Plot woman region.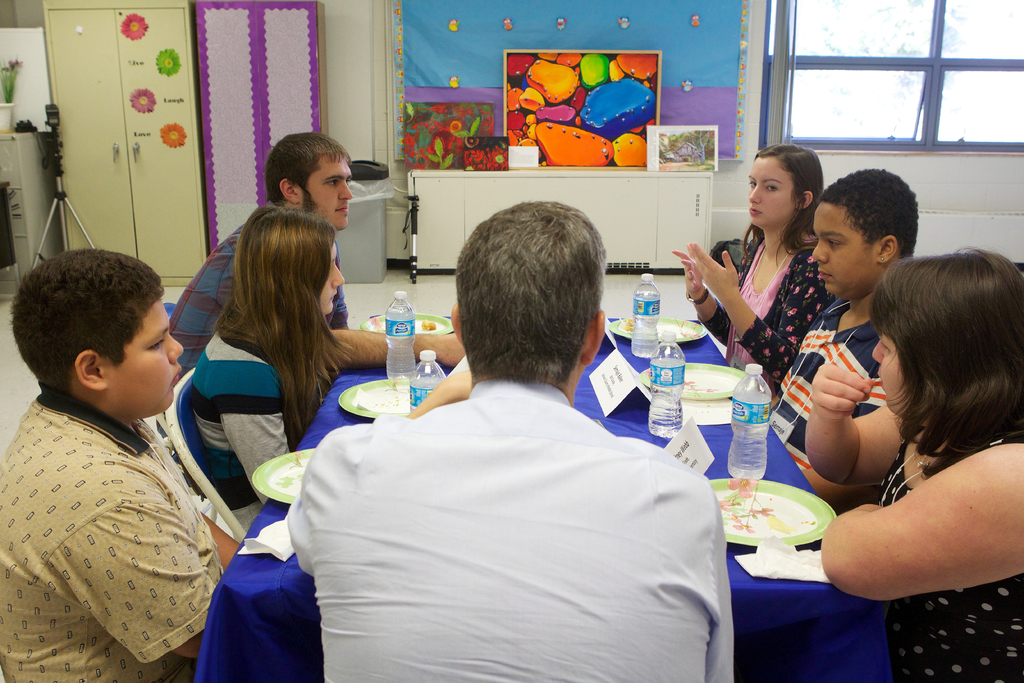
Plotted at 190,200,472,539.
